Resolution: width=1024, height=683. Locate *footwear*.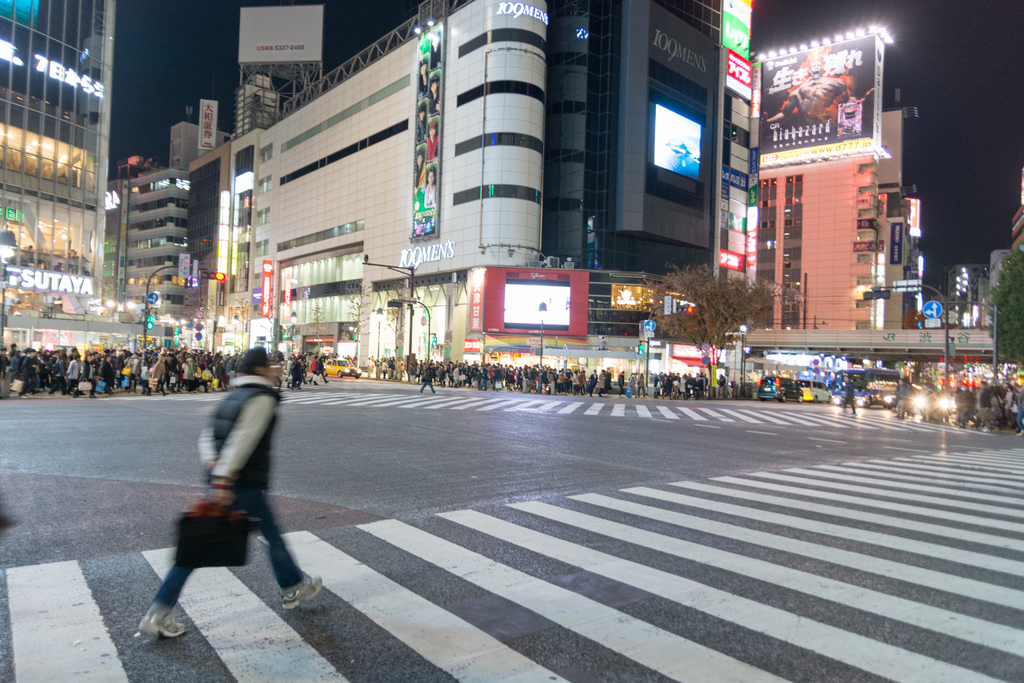
x1=136 y1=603 x2=190 y2=643.
